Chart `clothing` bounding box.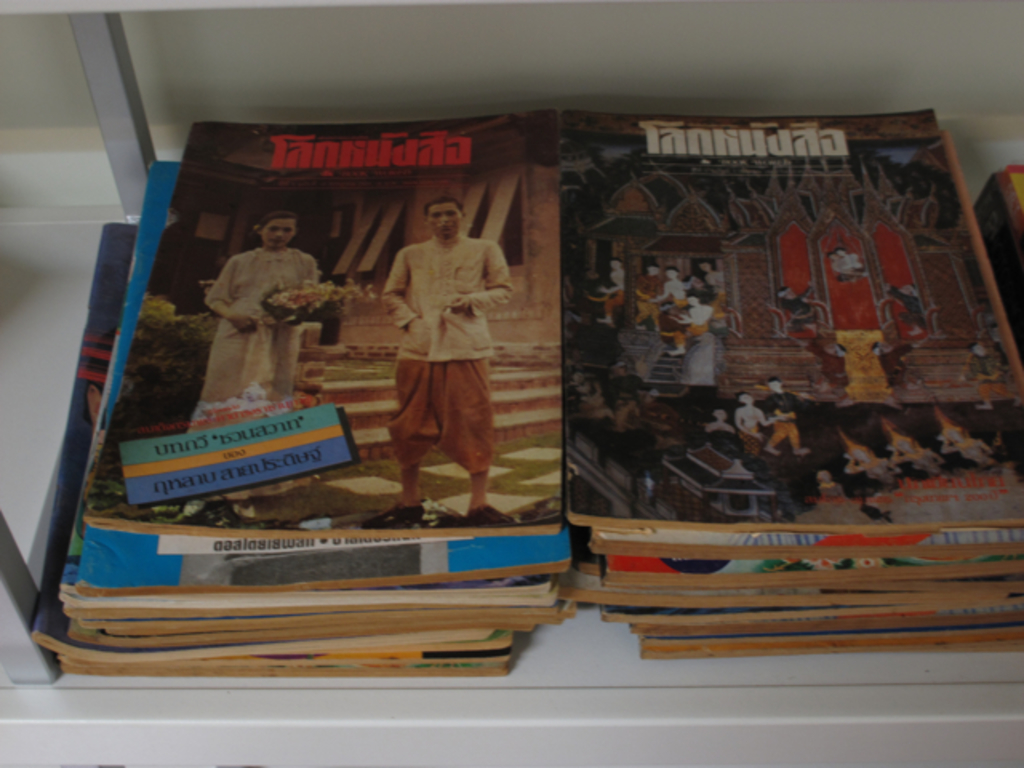
Charted: (x1=374, y1=206, x2=506, y2=488).
